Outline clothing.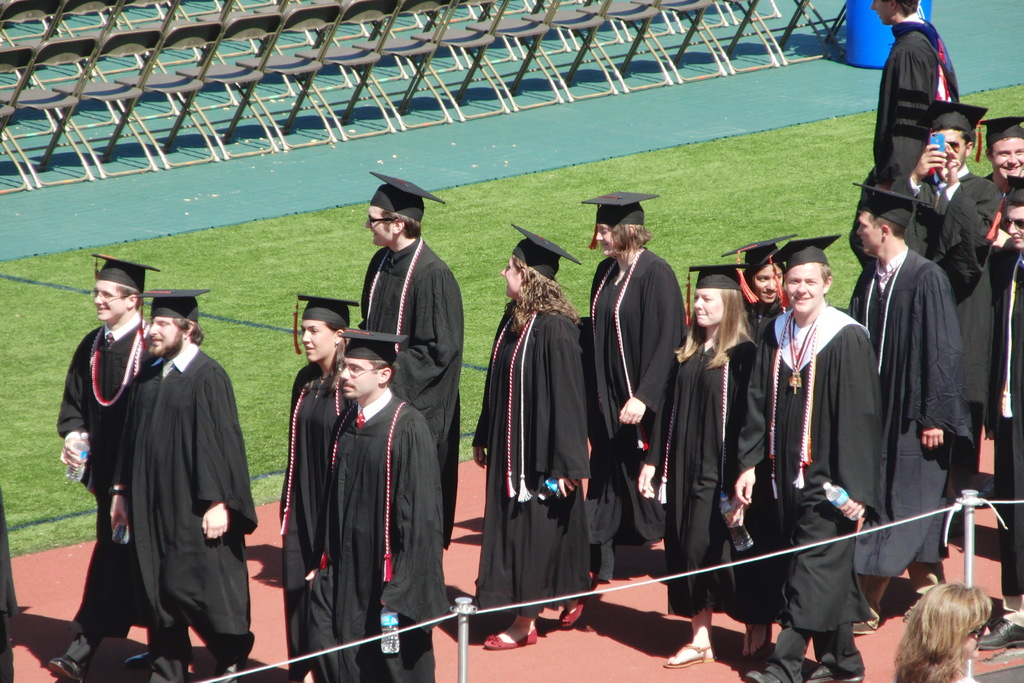
Outline: 894/165/1003/484.
